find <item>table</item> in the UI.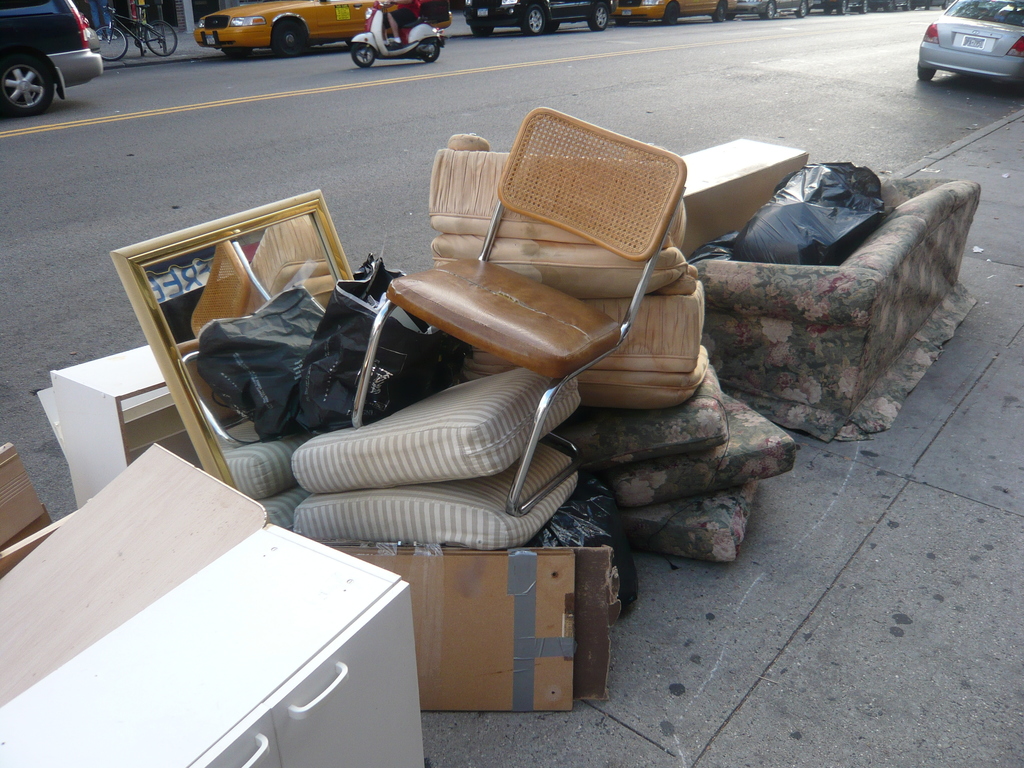
UI element at region(52, 347, 200, 511).
